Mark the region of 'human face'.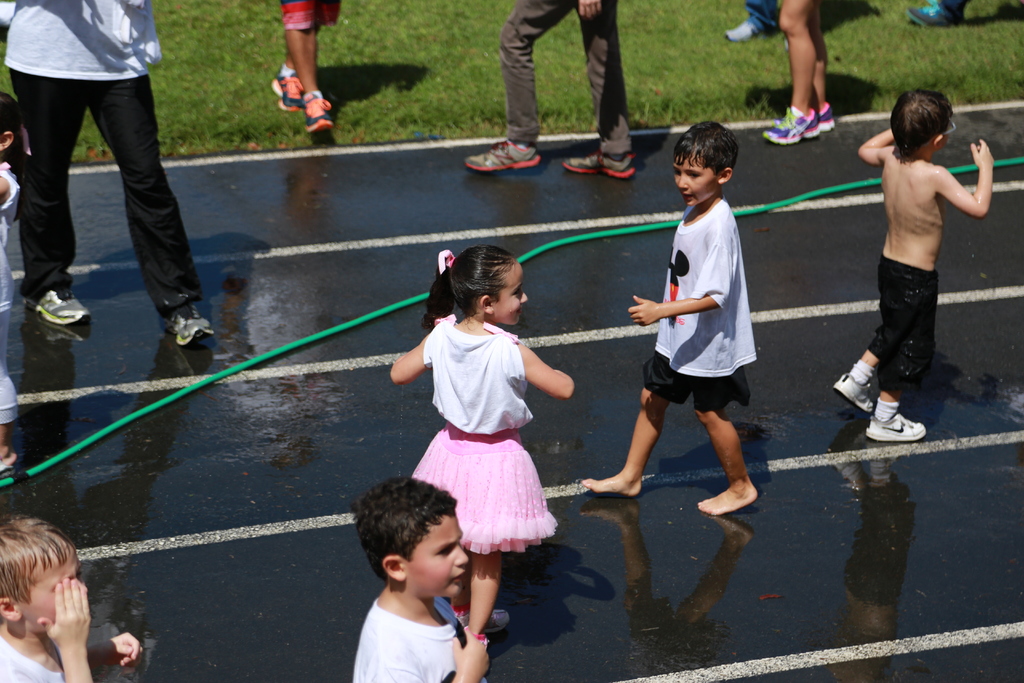
Region: [x1=941, y1=119, x2=956, y2=146].
